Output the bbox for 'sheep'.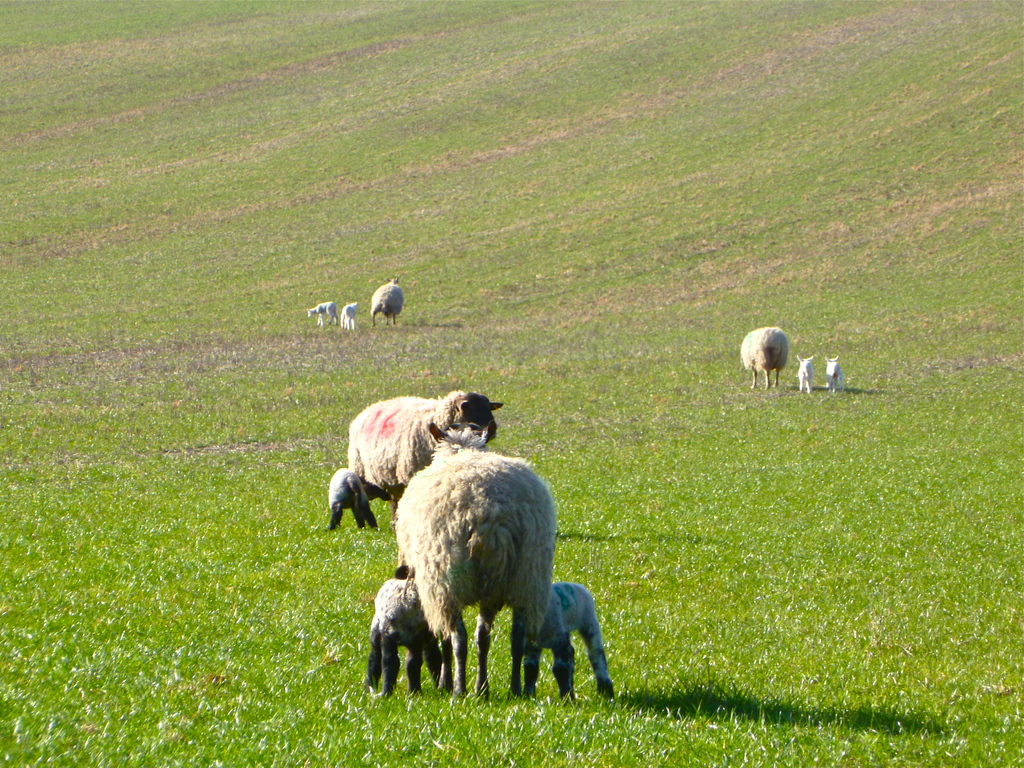
{"x1": 370, "y1": 275, "x2": 408, "y2": 323}.
